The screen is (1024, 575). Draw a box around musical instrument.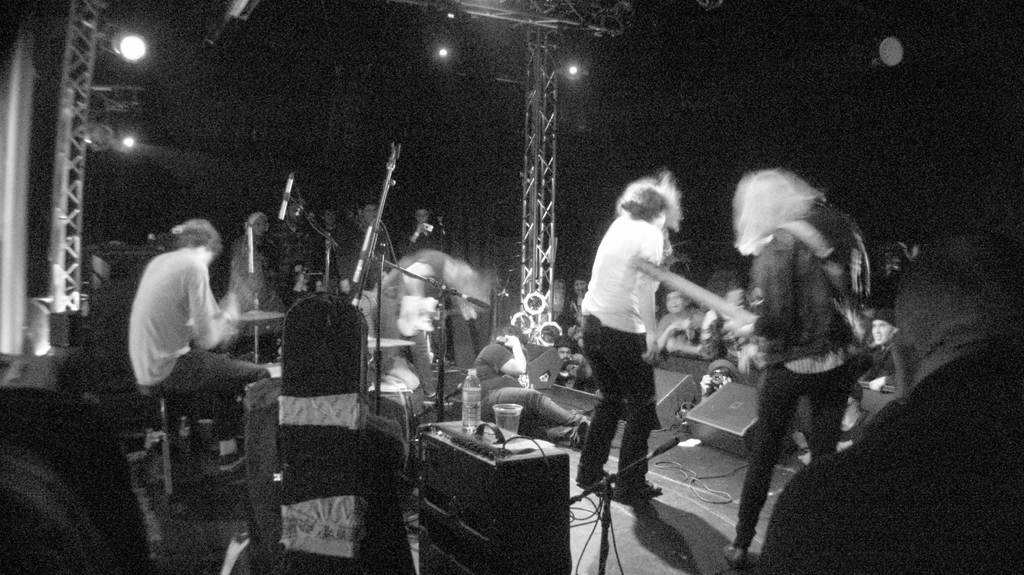
Rect(233, 303, 279, 326).
